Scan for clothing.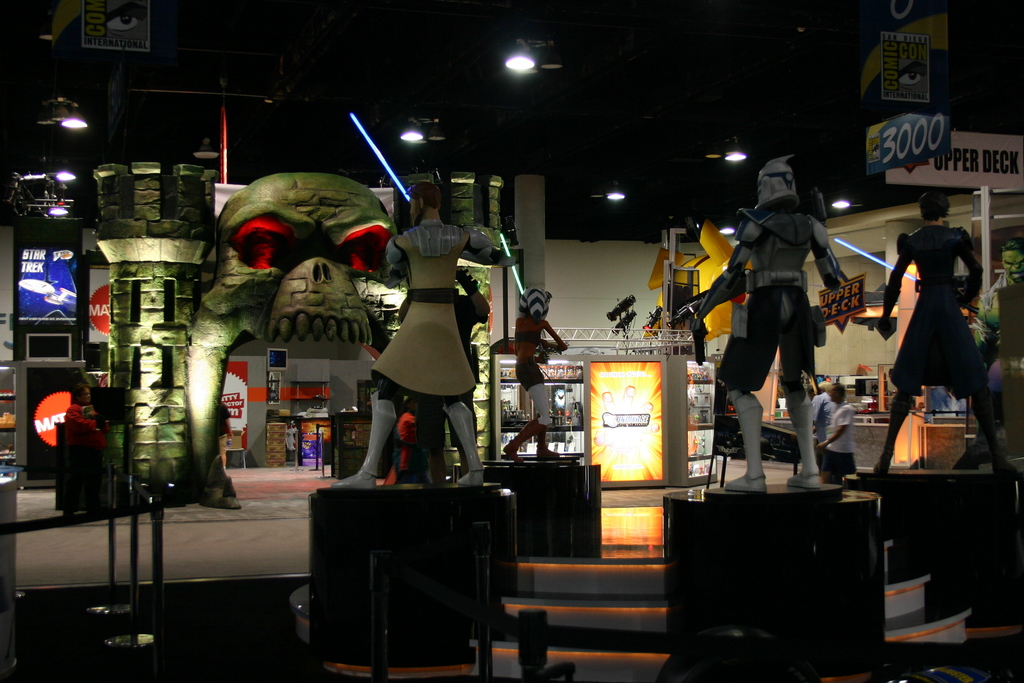
Scan result: <box>514,313,551,393</box>.
